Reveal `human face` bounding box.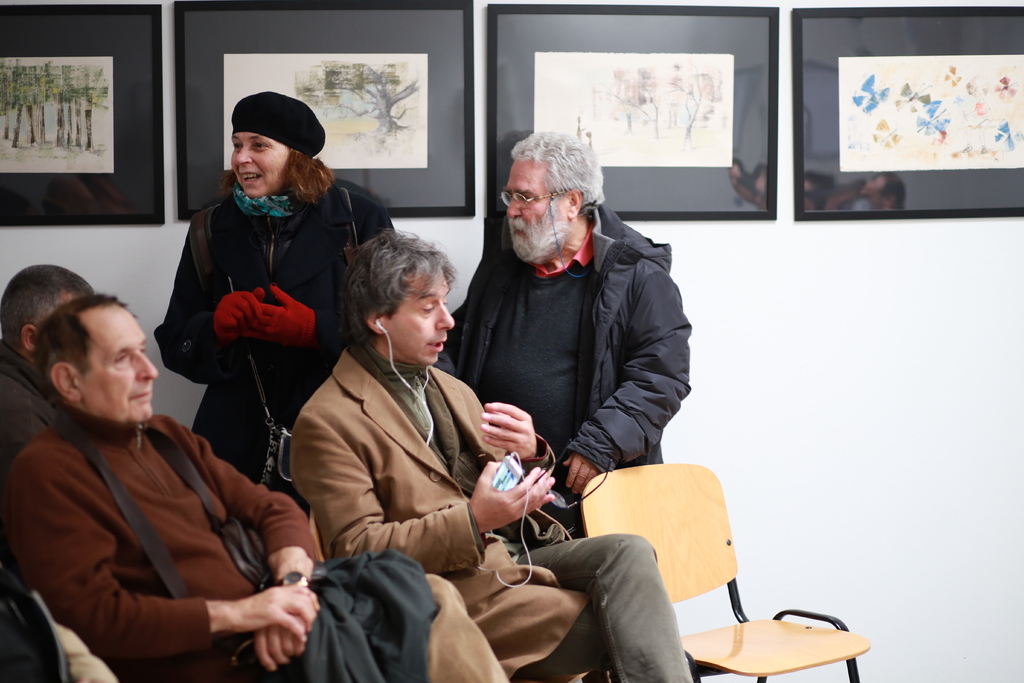
Revealed: [504,161,566,261].
